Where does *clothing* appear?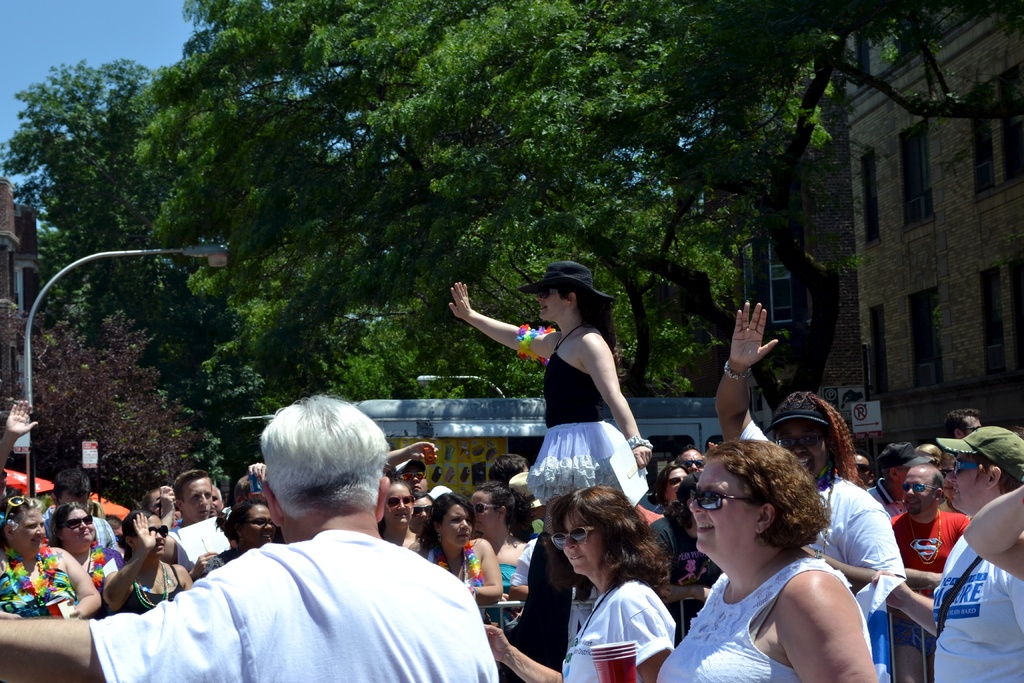
Appears at l=931, t=534, r=1023, b=682.
